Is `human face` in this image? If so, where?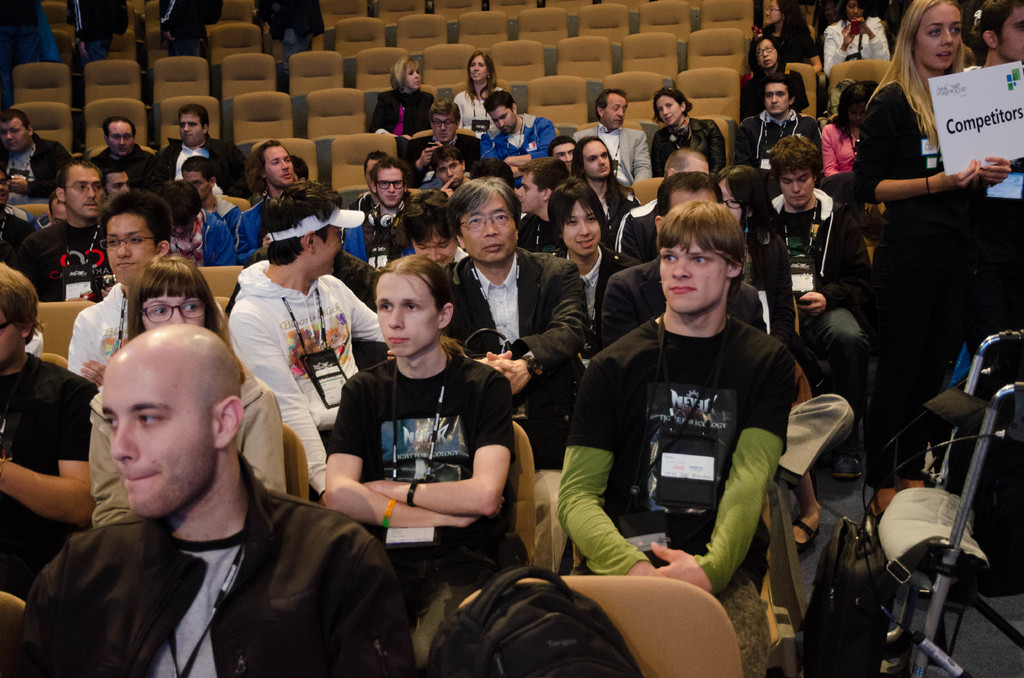
Yes, at left=580, top=137, right=610, bottom=181.
